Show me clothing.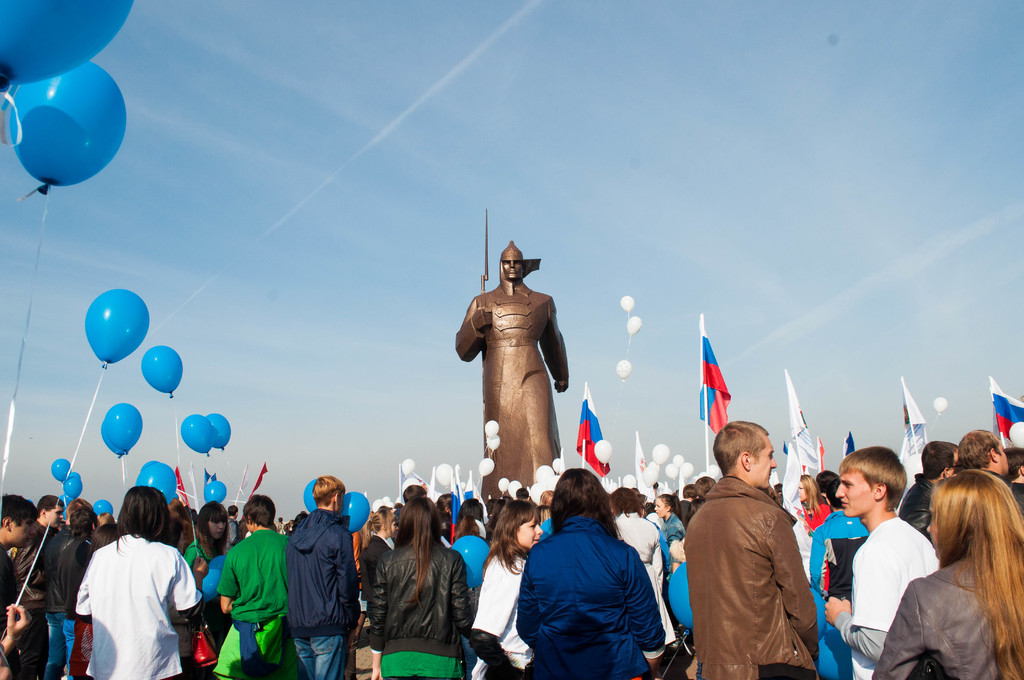
clothing is here: x1=368 y1=540 x2=472 y2=679.
